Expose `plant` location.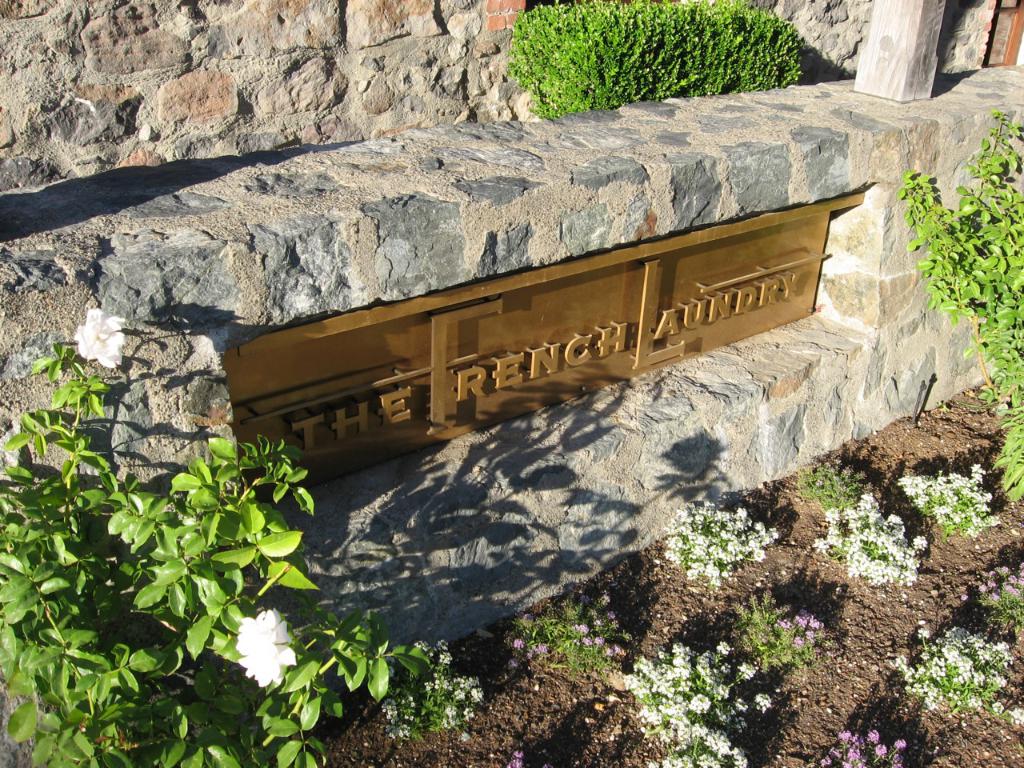
Exposed at <box>691,583,861,681</box>.
